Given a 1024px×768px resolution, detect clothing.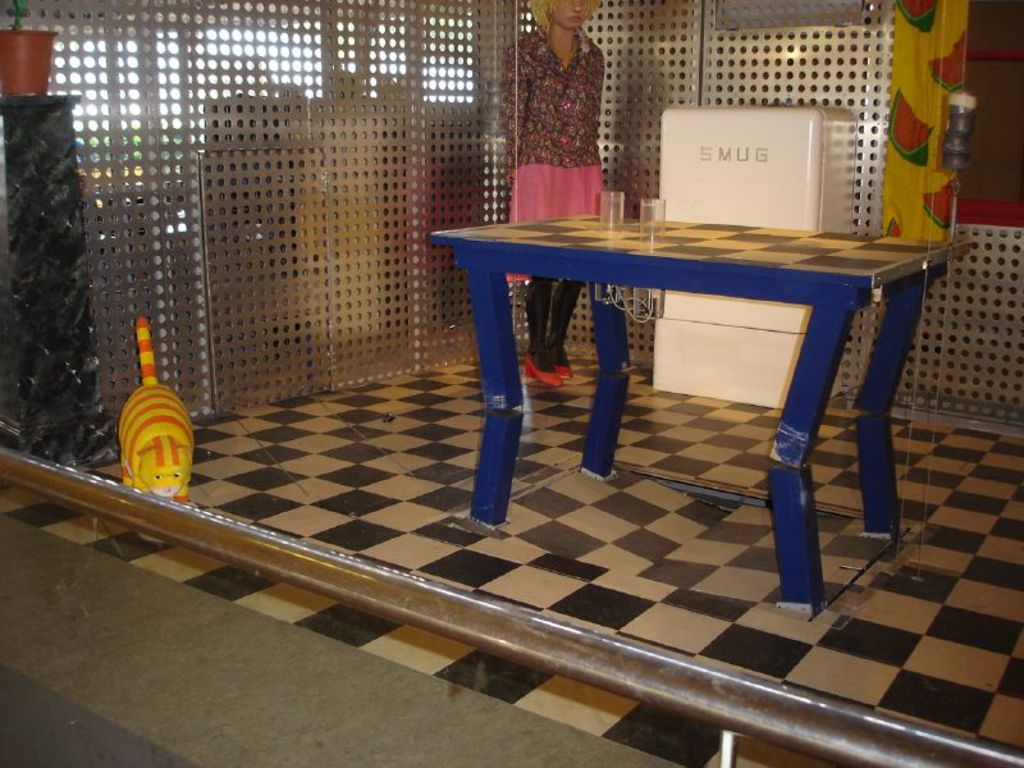
BBox(499, 23, 604, 283).
